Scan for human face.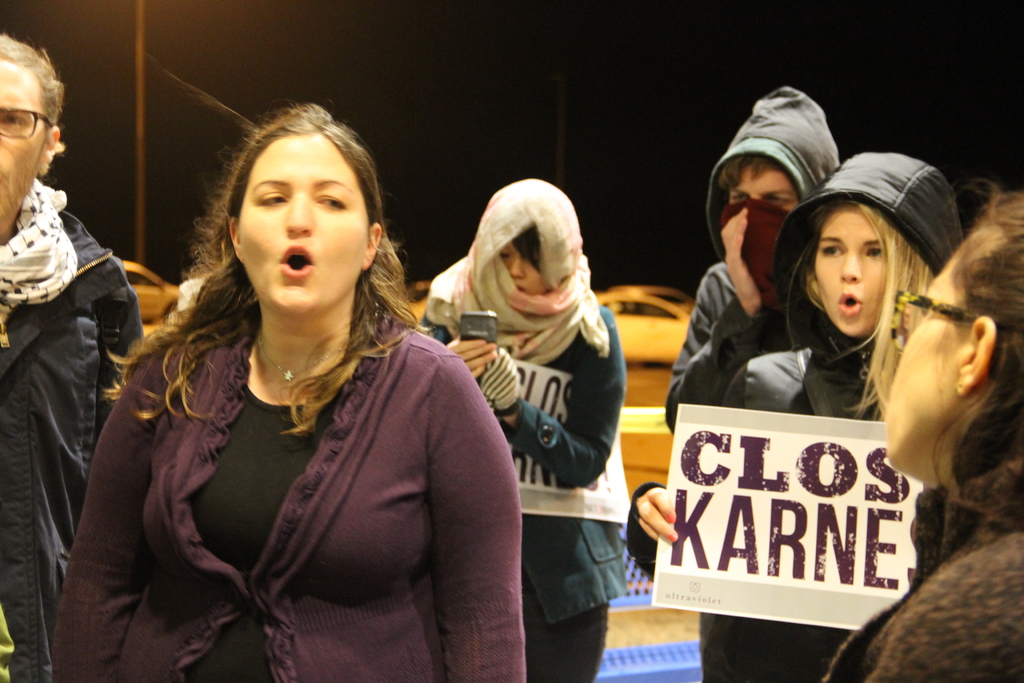
Scan result: 234,135,364,315.
